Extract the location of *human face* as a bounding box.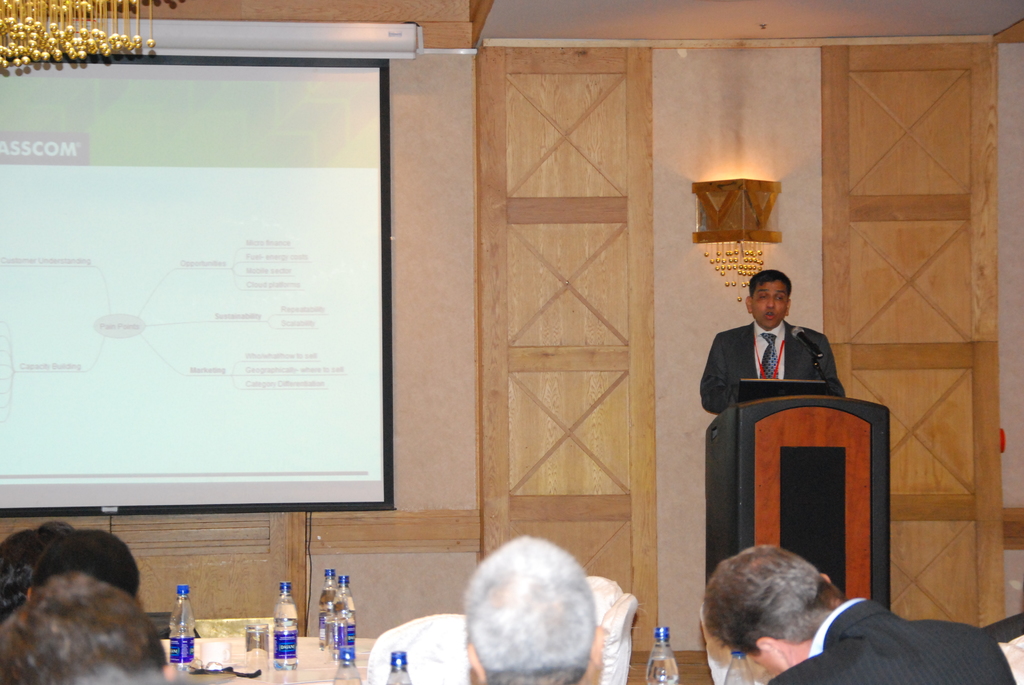
<region>751, 277, 789, 327</region>.
